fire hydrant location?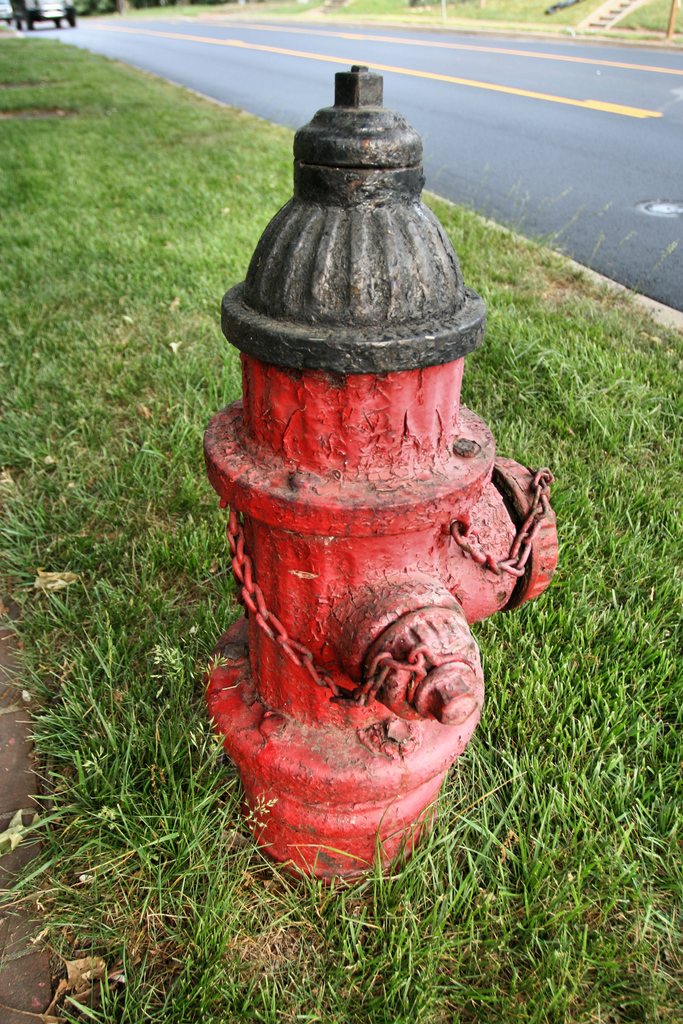
select_region(206, 63, 561, 881)
